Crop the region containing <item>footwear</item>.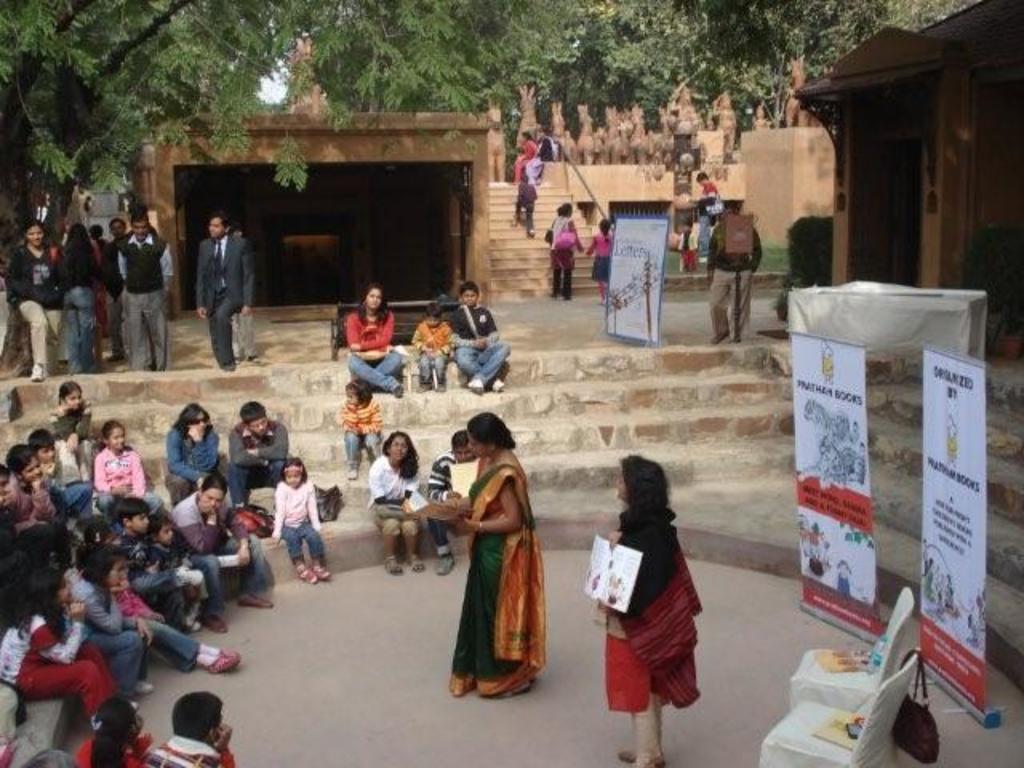
Crop region: x1=139 y1=678 x2=152 y2=693.
